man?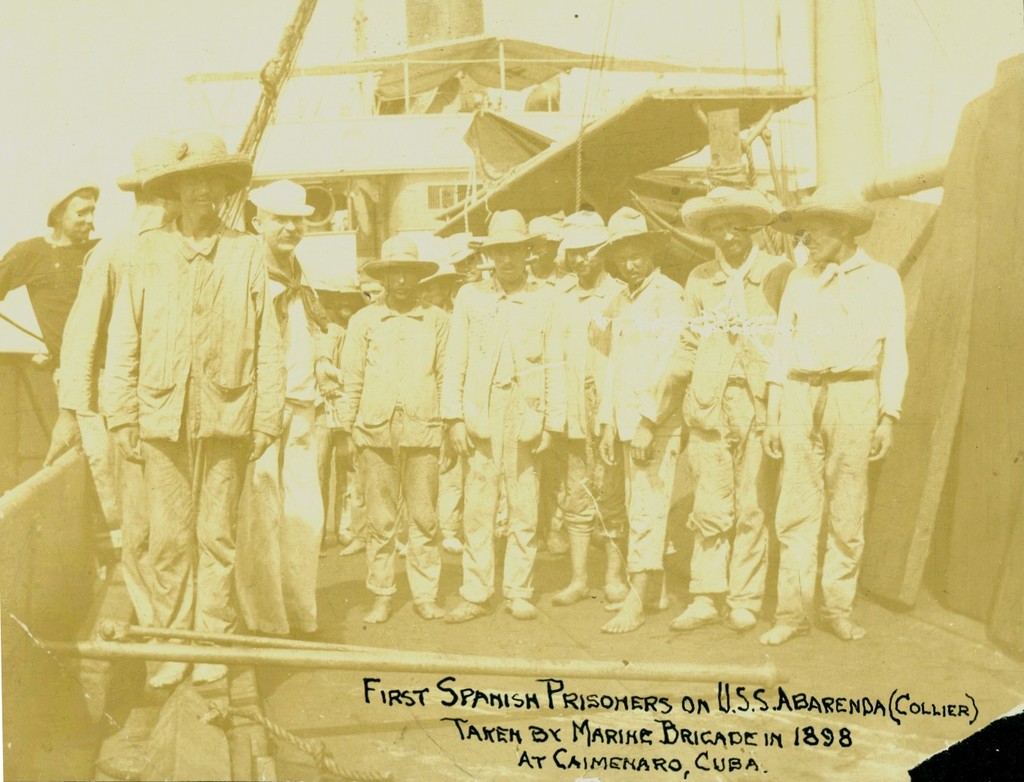
x1=443, y1=212, x2=567, y2=624
